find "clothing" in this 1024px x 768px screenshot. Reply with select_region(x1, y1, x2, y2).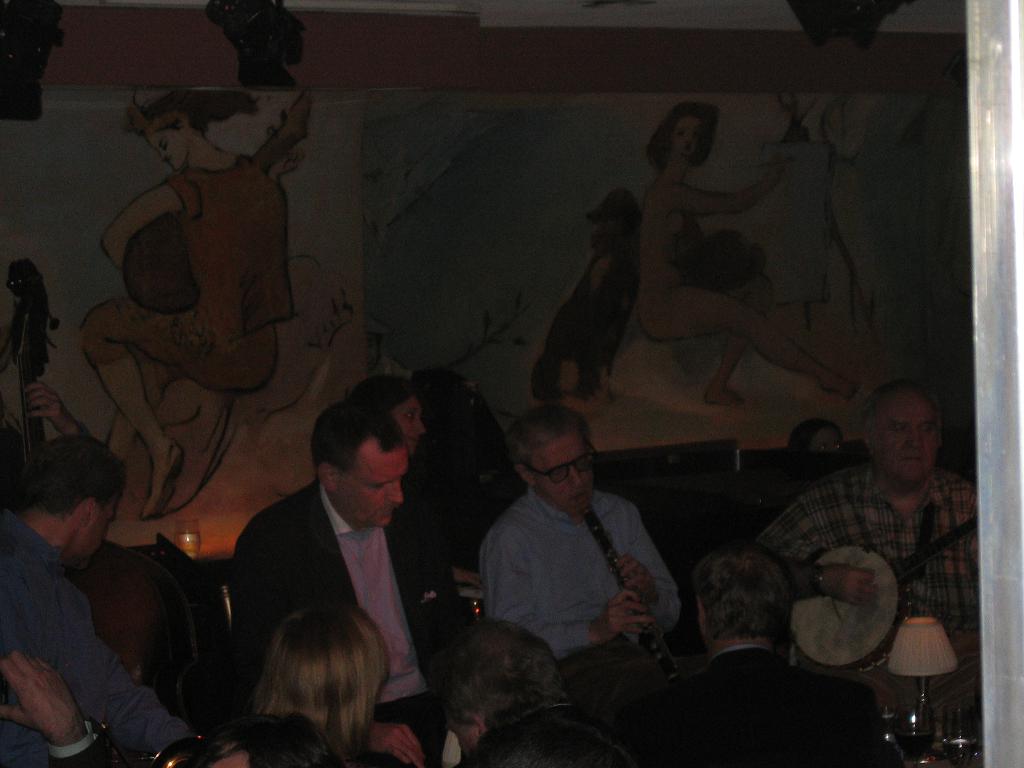
select_region(36, 726, 132, 767).
